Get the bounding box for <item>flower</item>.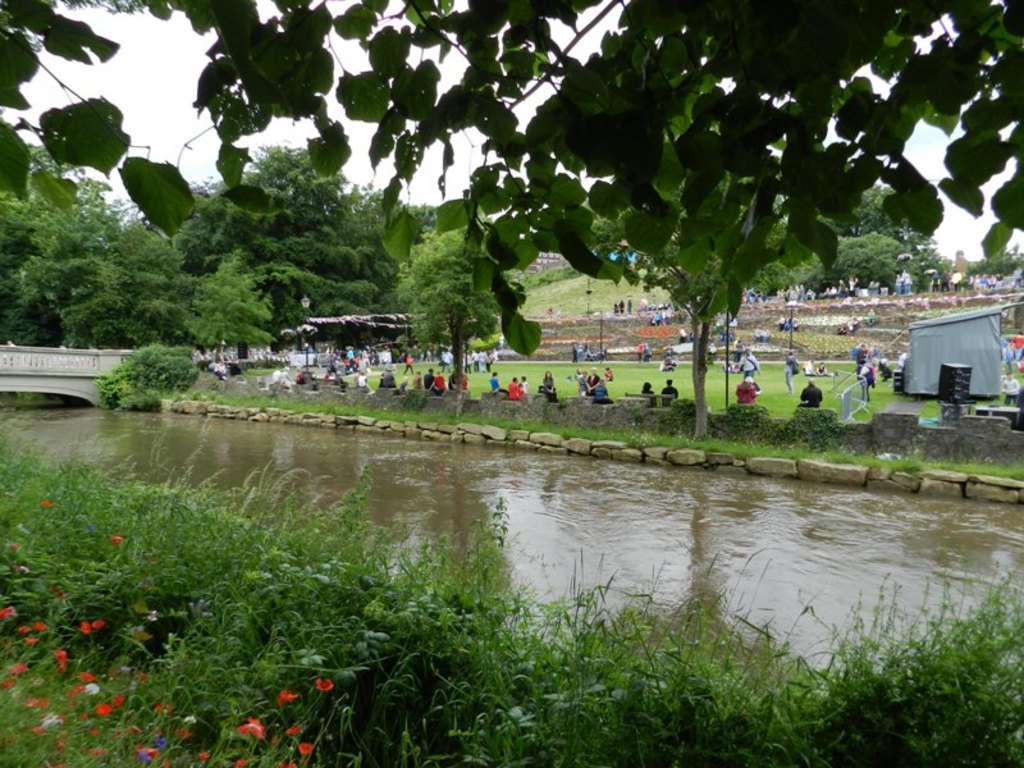
bbox=[288, 731, 301, 735].
